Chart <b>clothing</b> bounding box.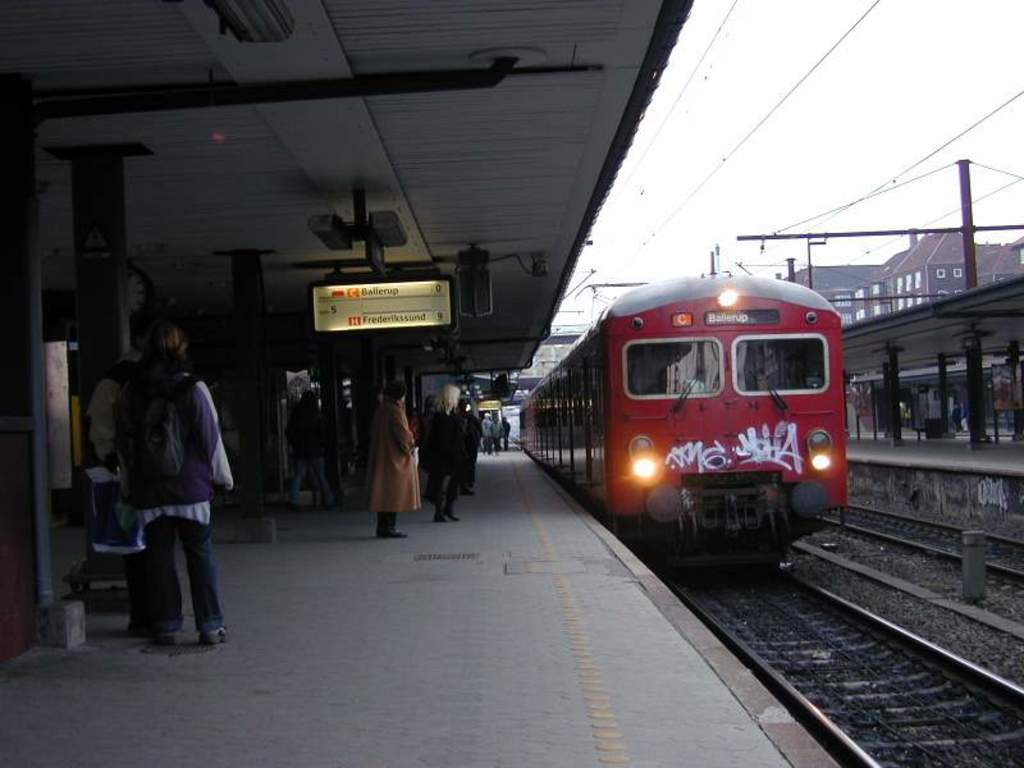
Charted: Rect(96, 315, 227, 637).
